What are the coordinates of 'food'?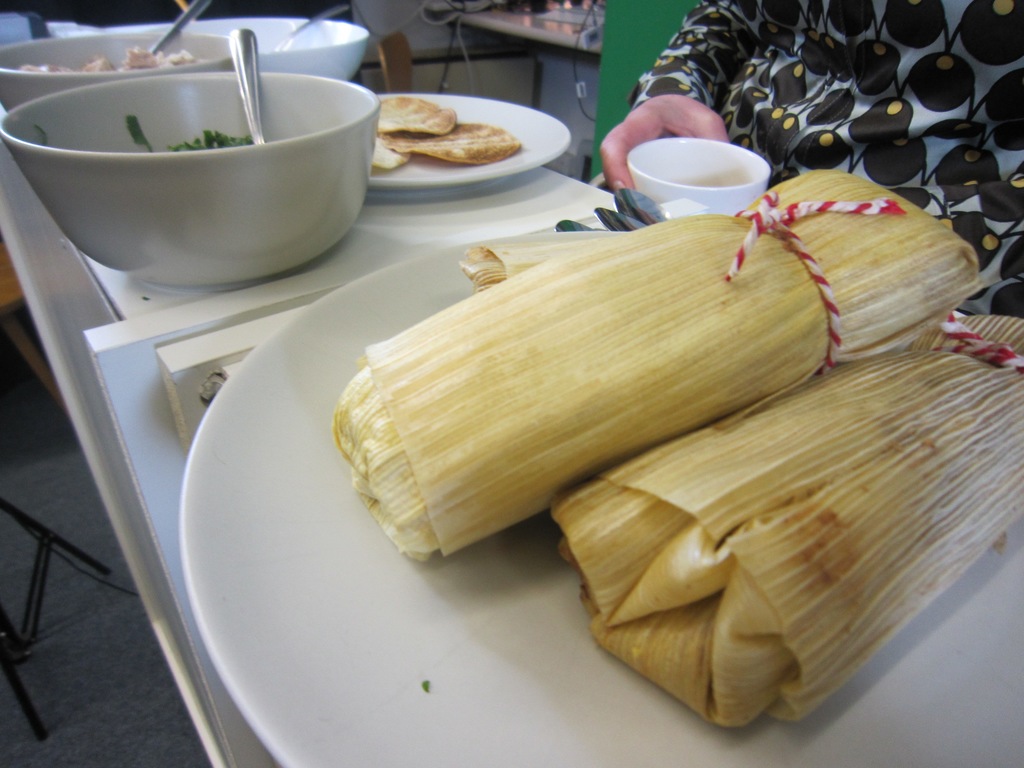
Rect(326, 200, 835, 511).
